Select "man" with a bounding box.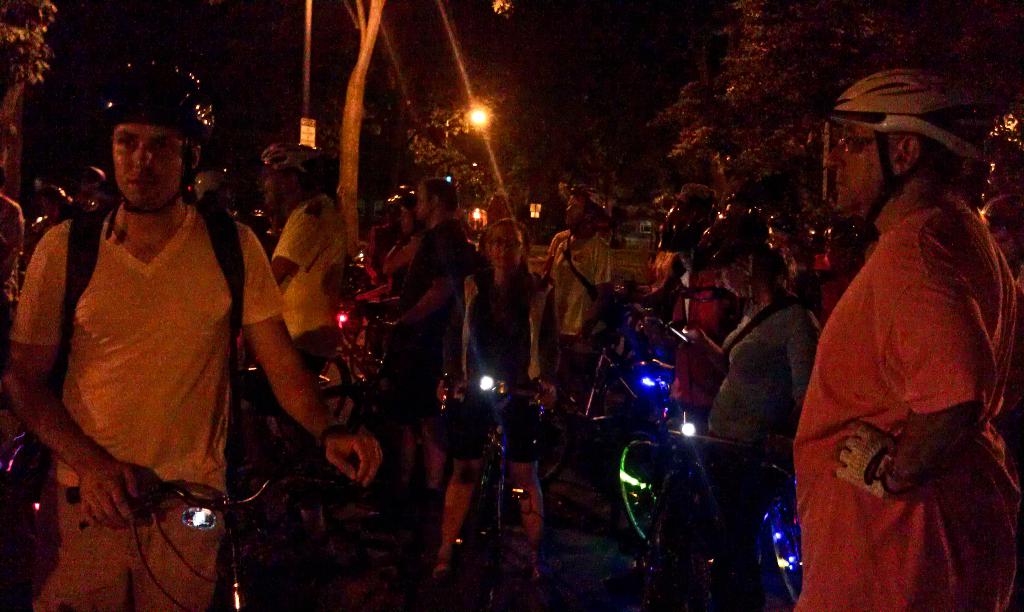
[left=390, top=174, right=467, bottom=493].
